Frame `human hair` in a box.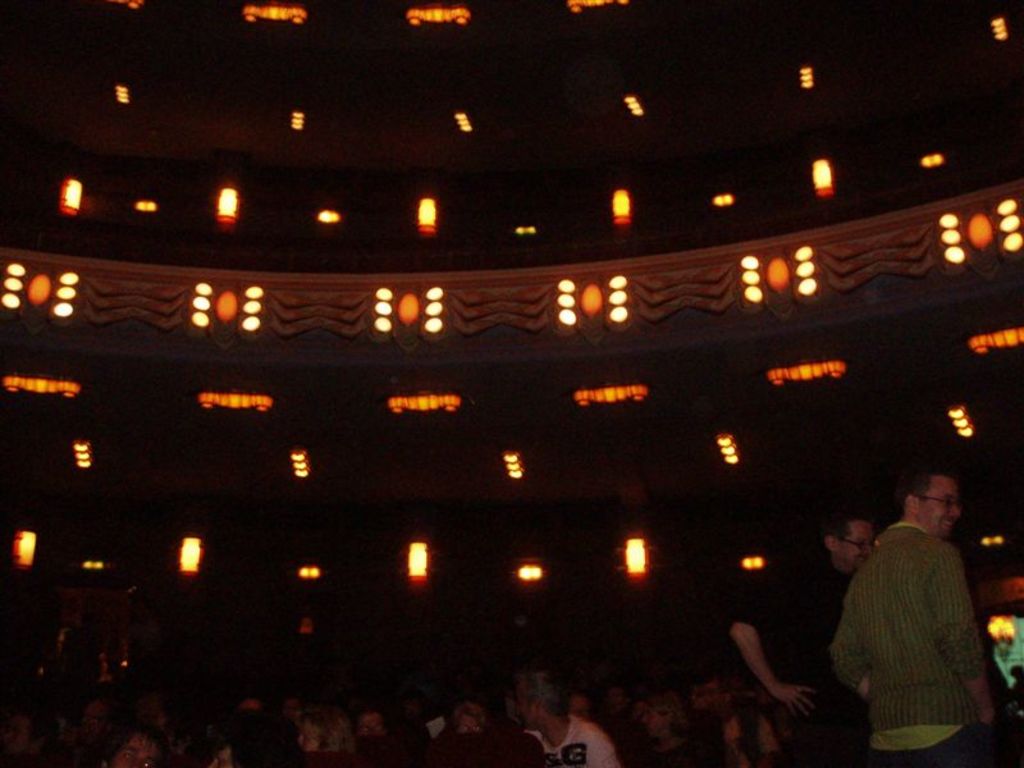
bbox=(652, 689, 687, 733).
